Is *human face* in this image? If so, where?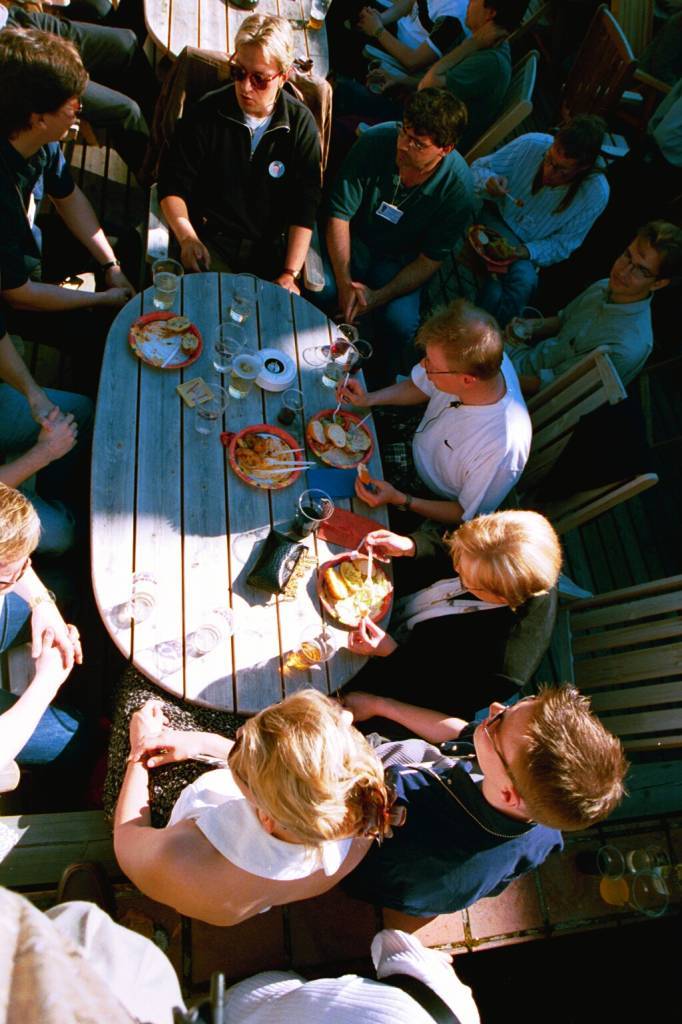
Yes, at BBox(395, 137, 445, 165).
